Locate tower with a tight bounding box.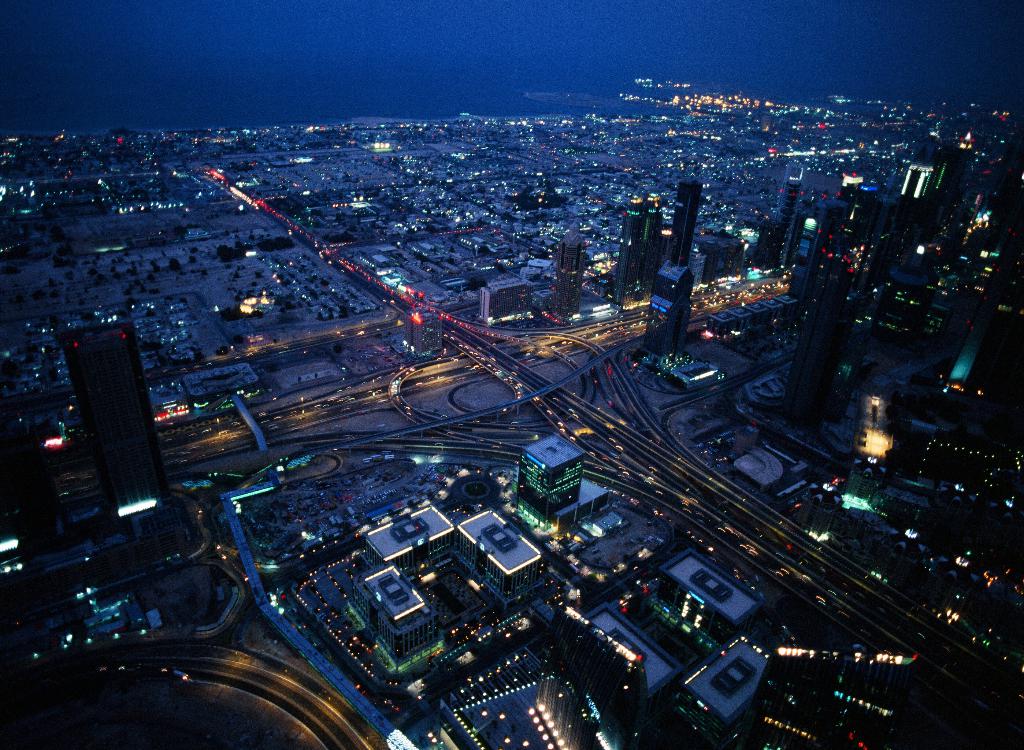
box(620, 202, 664, 293).
